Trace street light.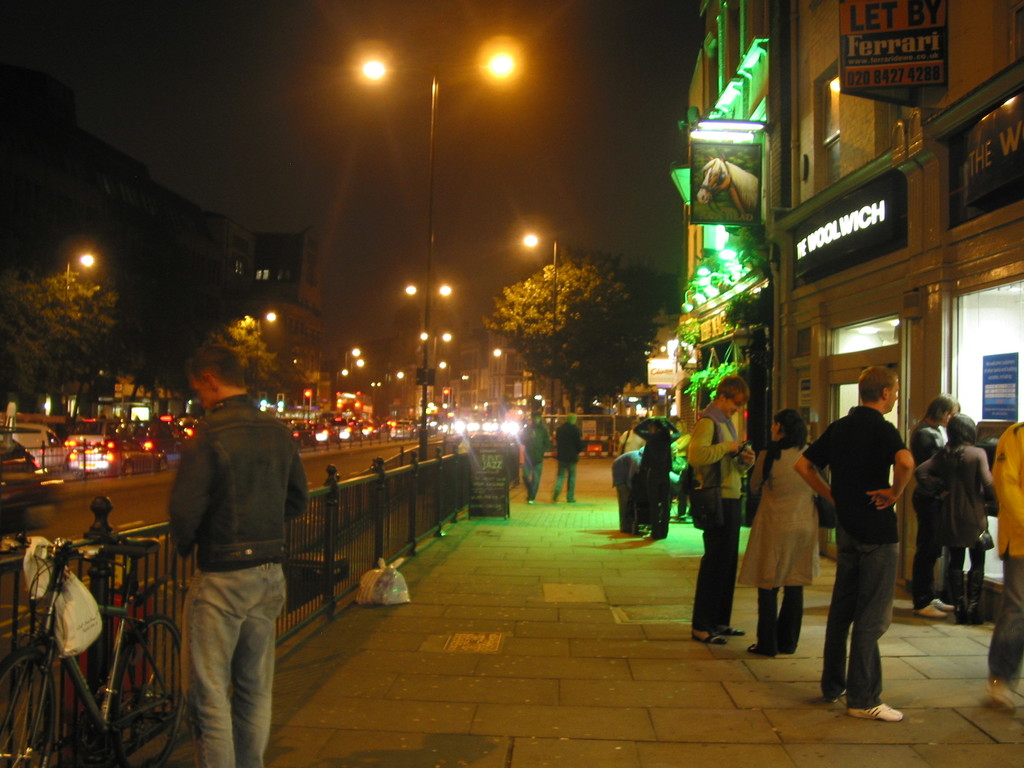
Traced to region(522, 232, 567, 428).
